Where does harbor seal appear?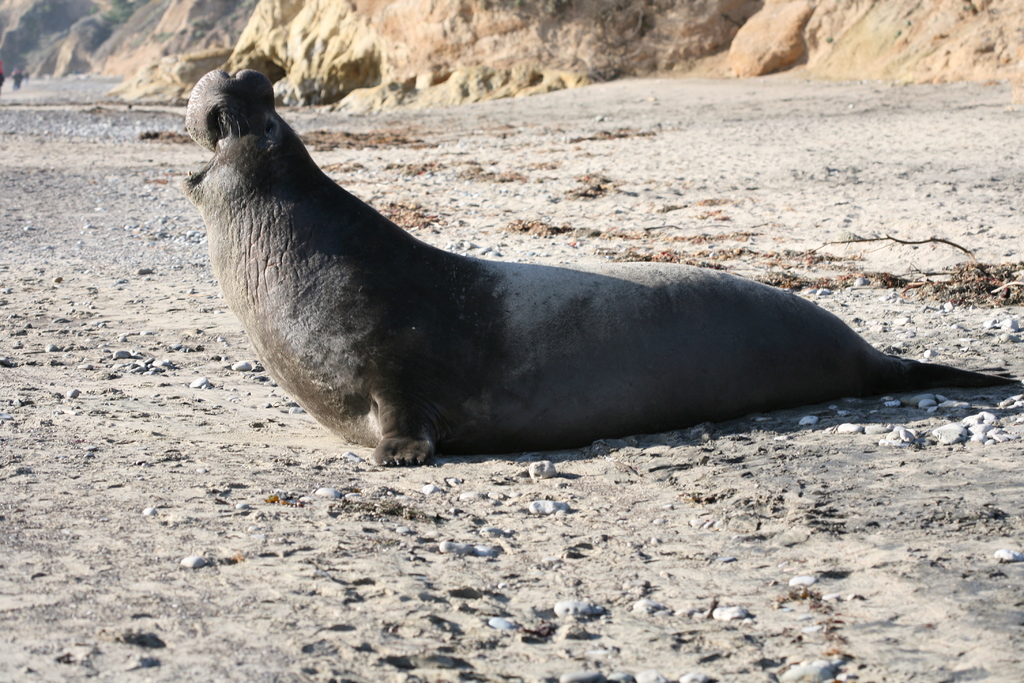
Appears at 170/63/1009/461.
